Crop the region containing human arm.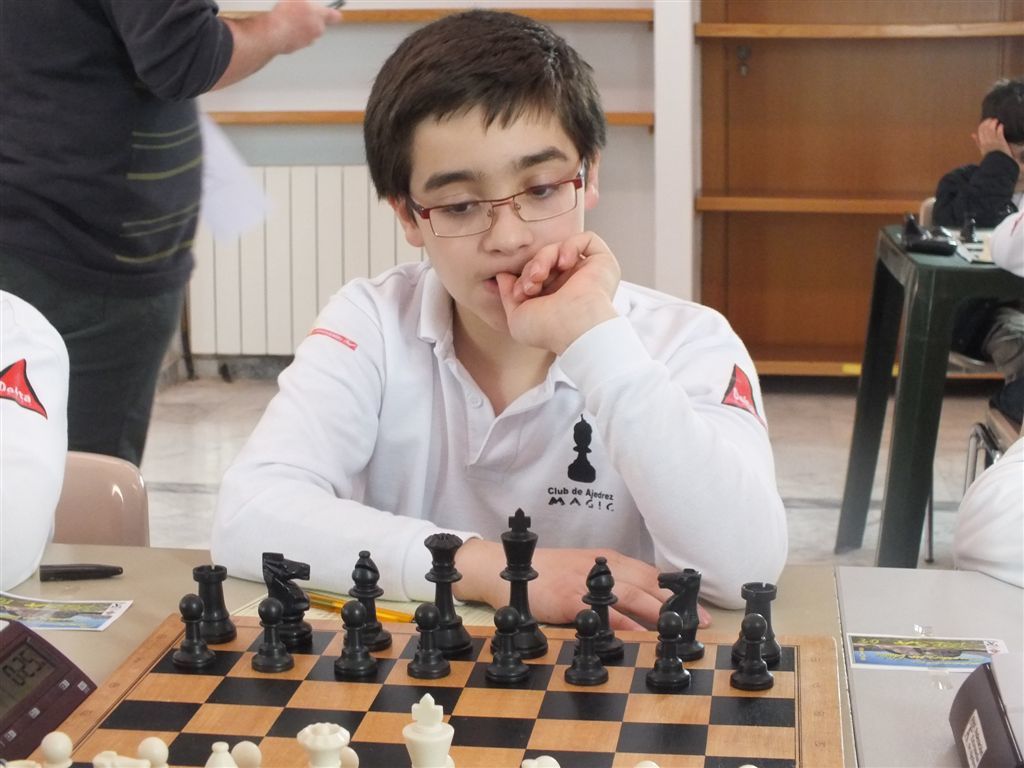
Crop region: 206:286:711:629.
